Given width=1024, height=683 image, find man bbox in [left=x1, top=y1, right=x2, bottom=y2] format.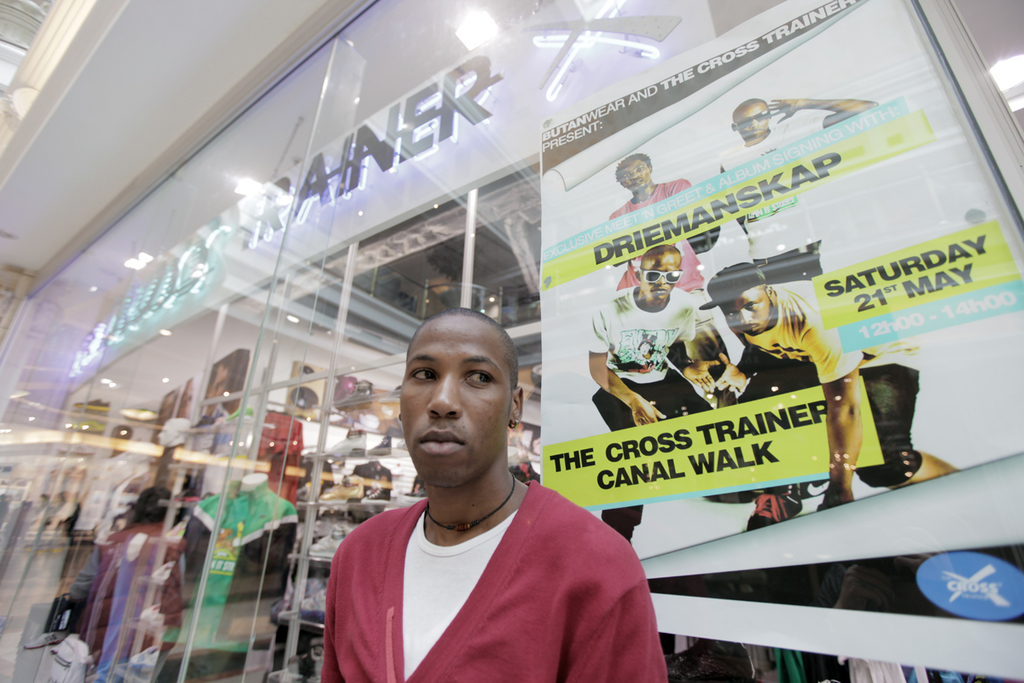
[left=584, top=248, right=757, bottom=546].
